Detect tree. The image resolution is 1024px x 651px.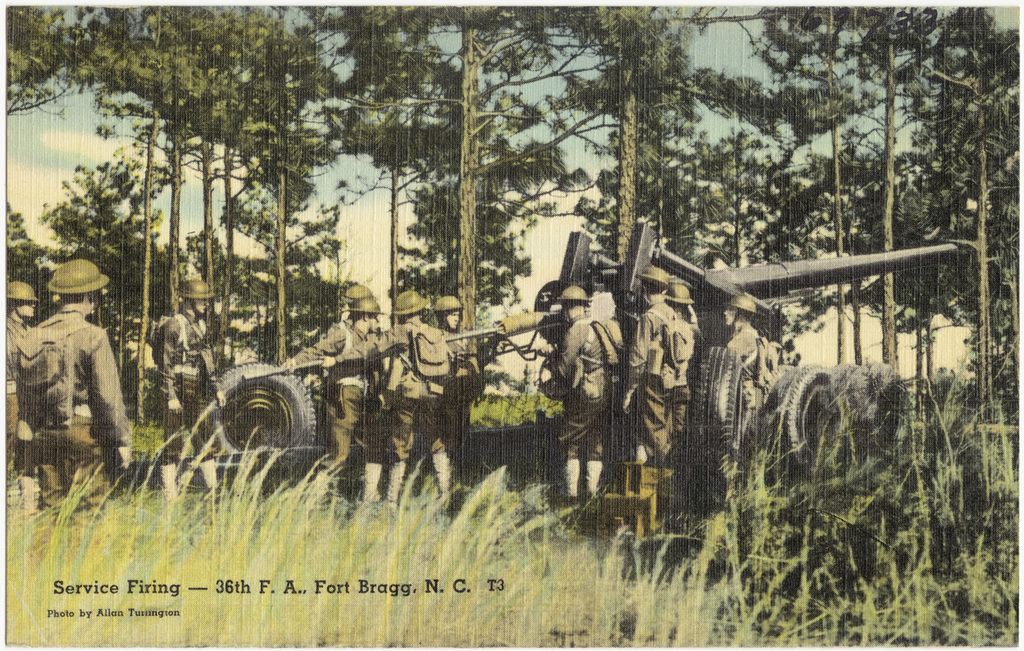
[x1=702, y1=61, x2=823, y2=348].
